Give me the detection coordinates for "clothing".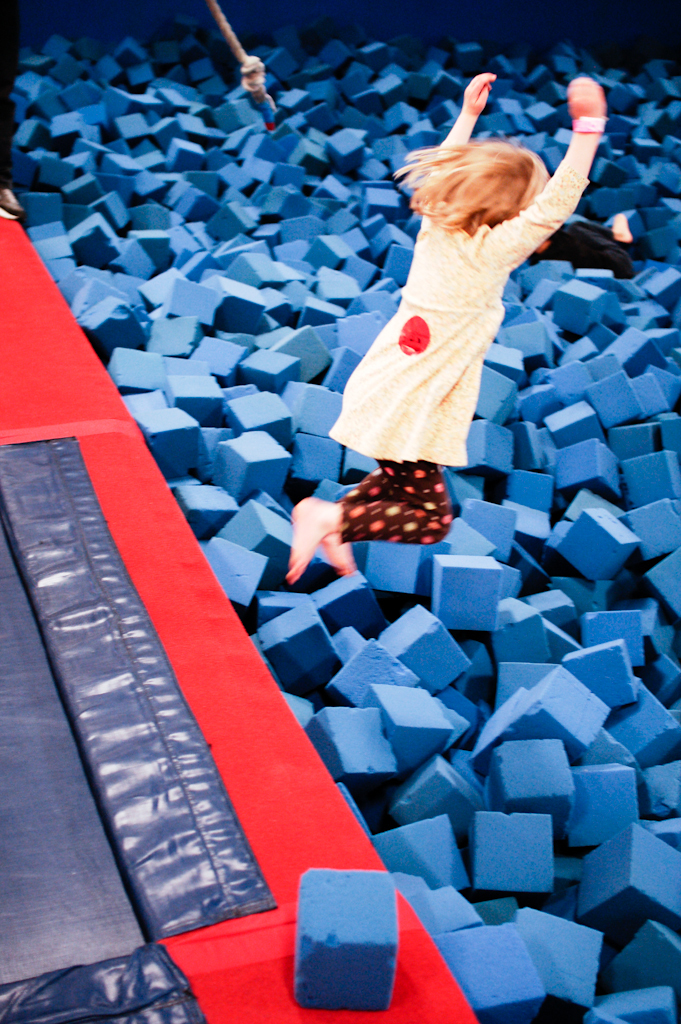
region(326, 122, 605, 543).
